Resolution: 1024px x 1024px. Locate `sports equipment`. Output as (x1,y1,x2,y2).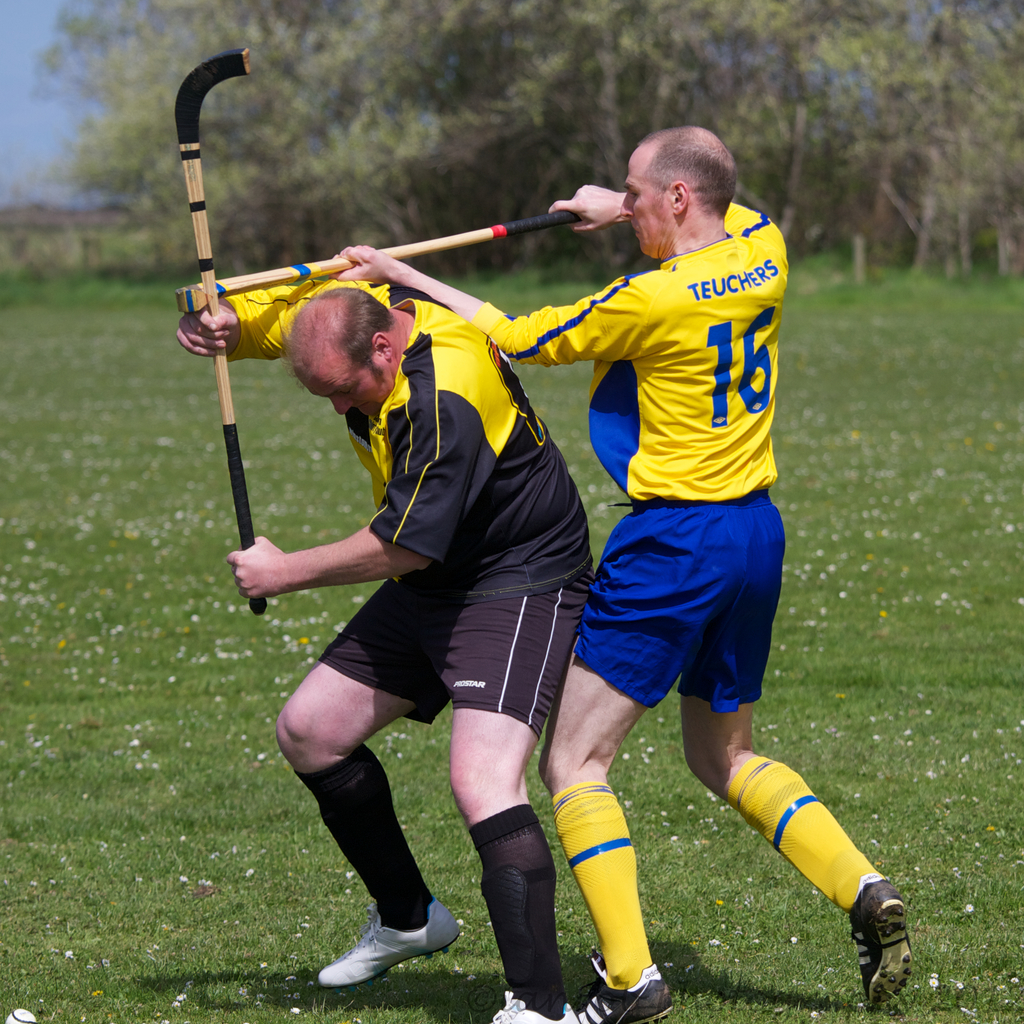
(4,1005,40,1023).
